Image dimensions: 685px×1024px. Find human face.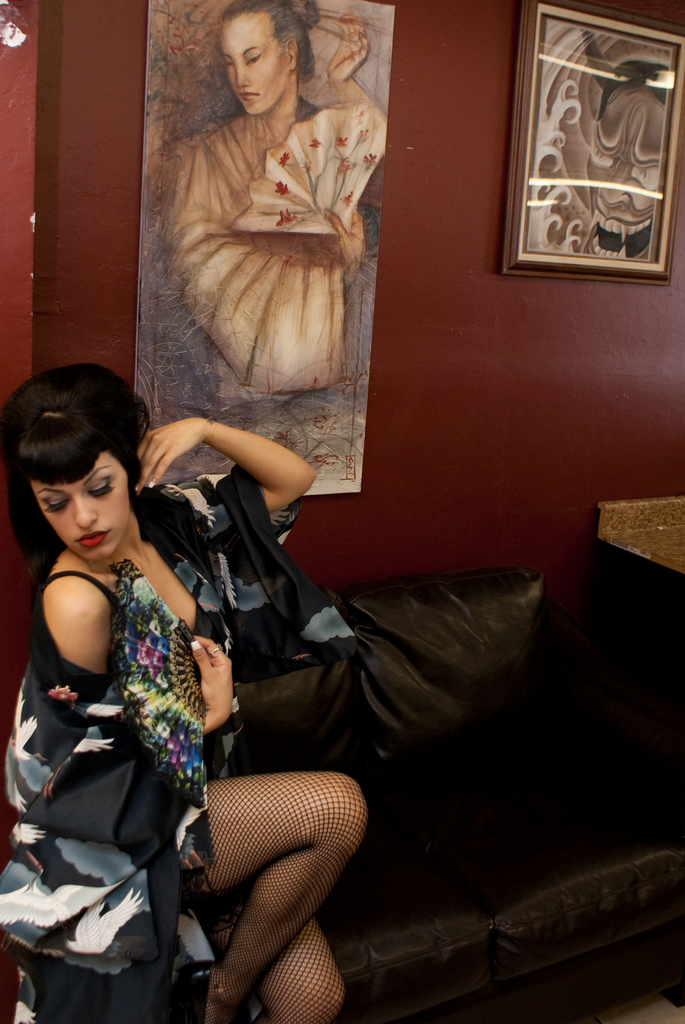
x1=215, y1=1, x2=294, y2=111.
